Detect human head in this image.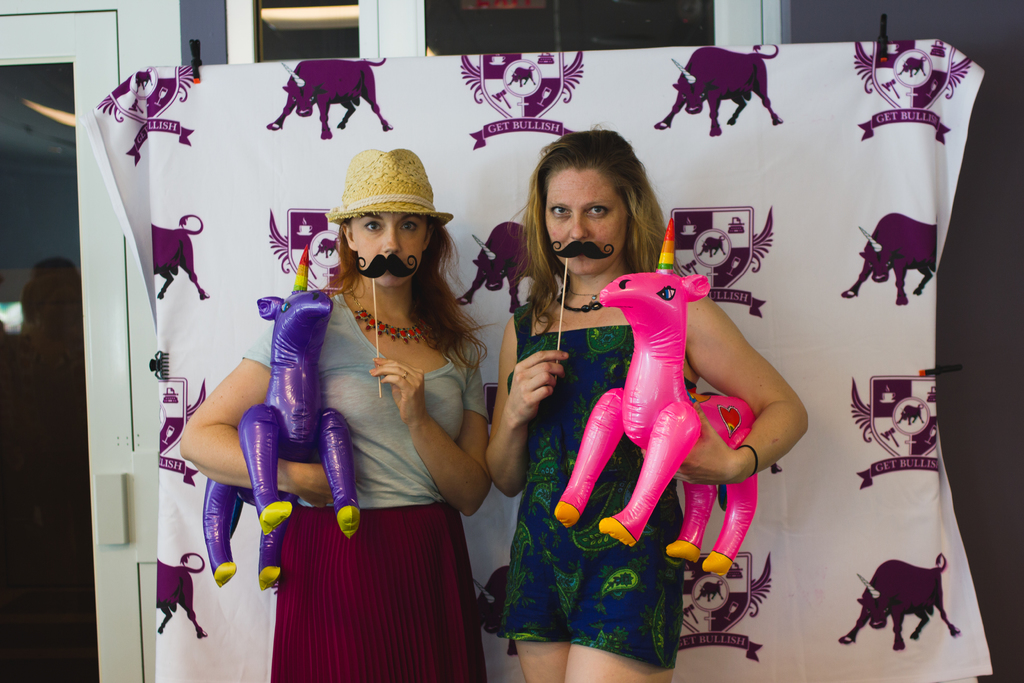
Detection: 522, 126, 664, 280.
